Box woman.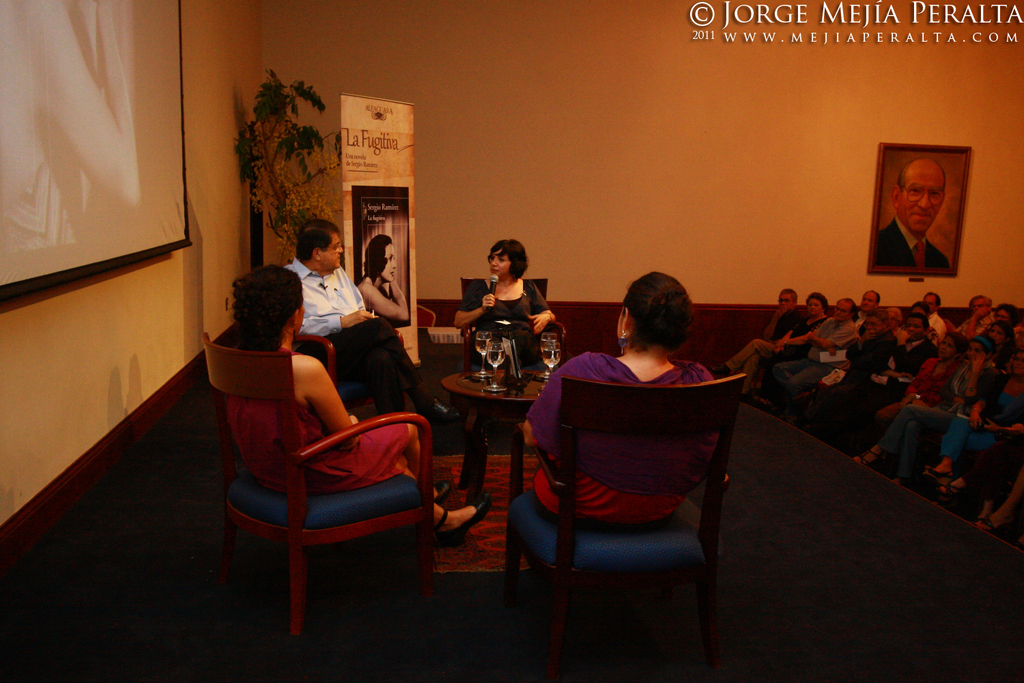
locate(447, 240, 565, 377).
